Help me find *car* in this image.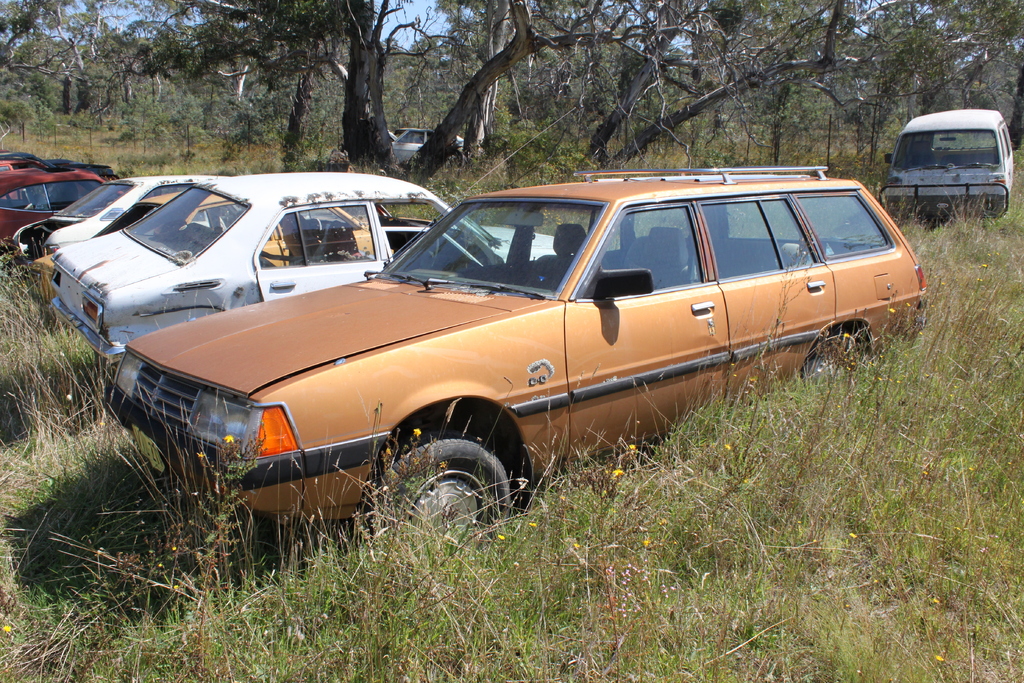
Found it: (x1=19, y1=177, x2=225, y2=254).
